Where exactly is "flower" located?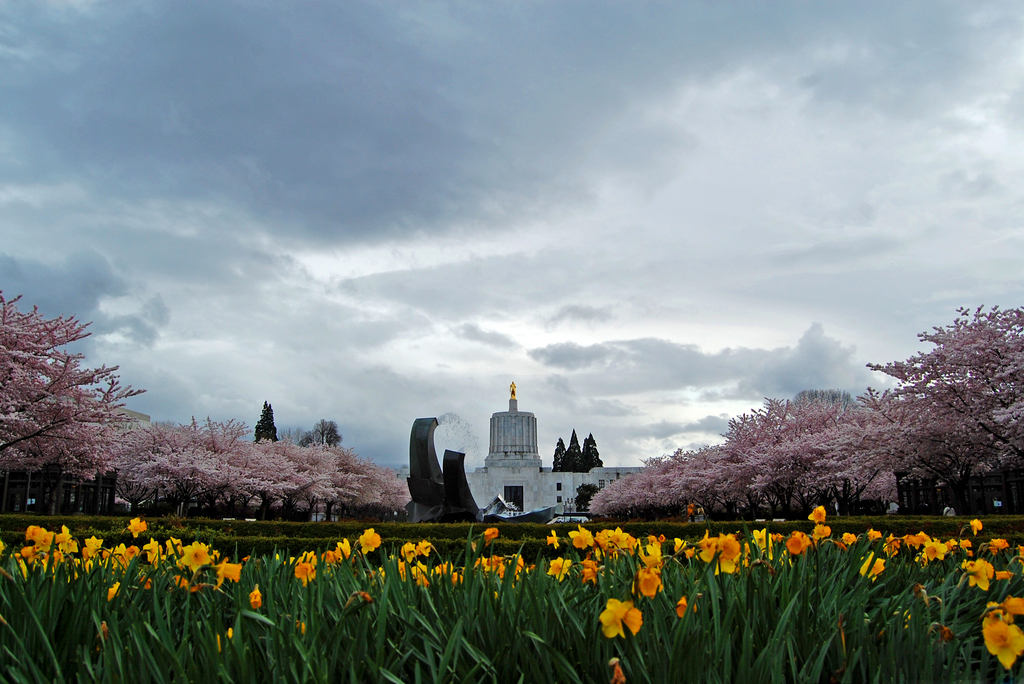
Its bounding box is [x1=868, y1=529, x2=879, y2=541].
